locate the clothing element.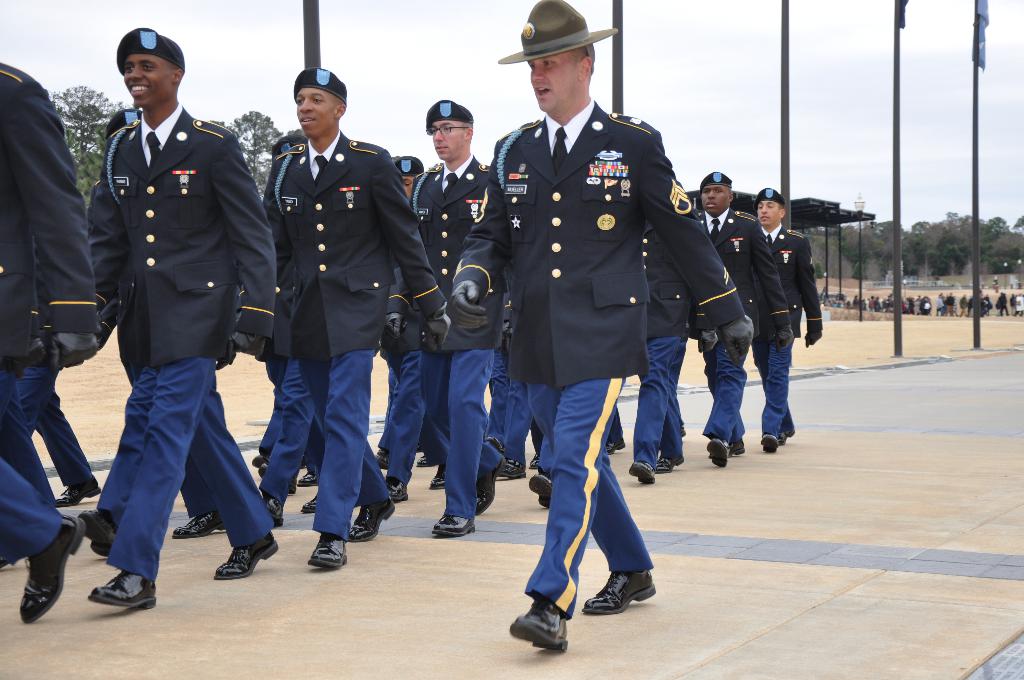
Element bbox: x1=479, y1=284, x2=548, y2=468.
